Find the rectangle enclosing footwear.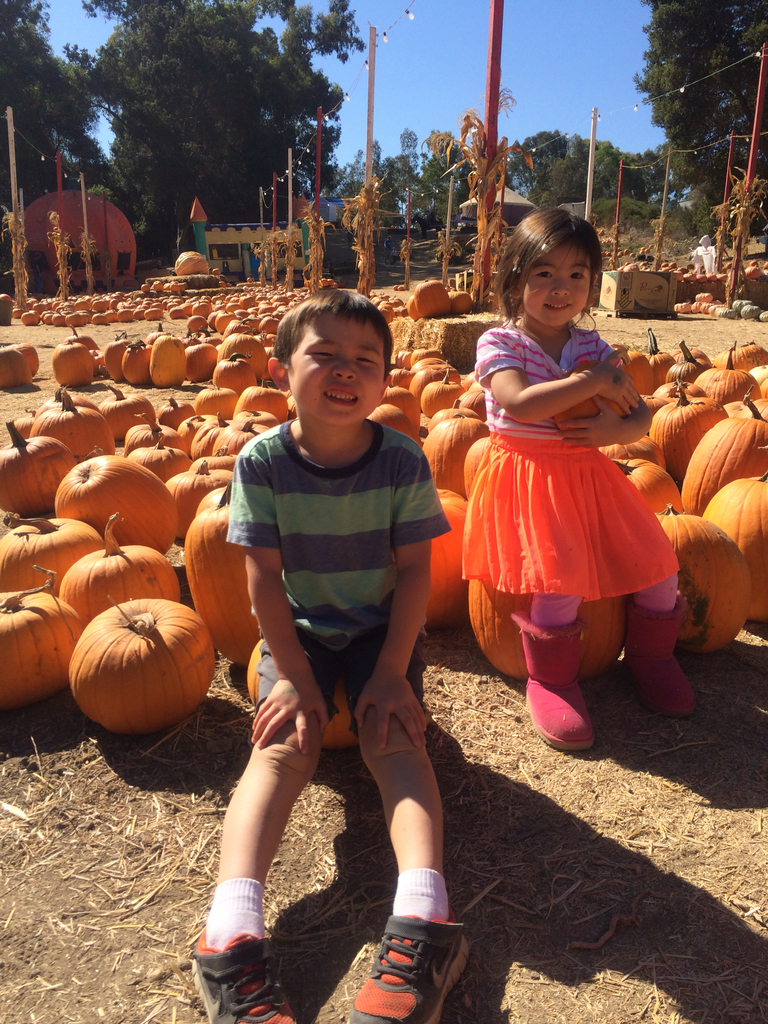
[623, 599, 706, 717].
